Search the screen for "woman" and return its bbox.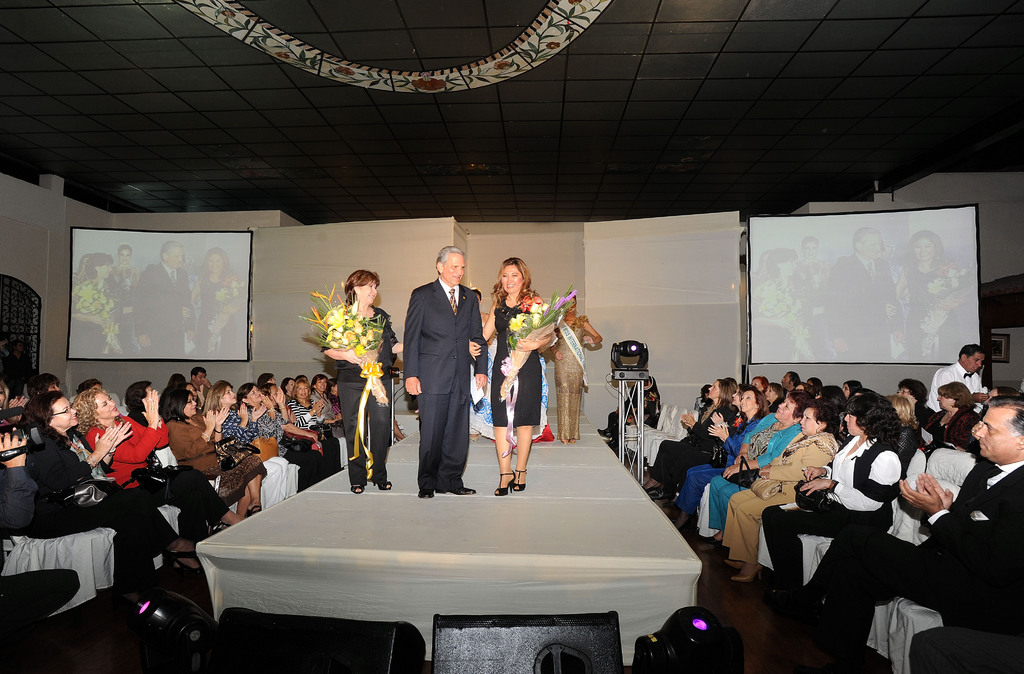
Found: pyautogui.locateOnScreen(70, 253, 127, 358).
